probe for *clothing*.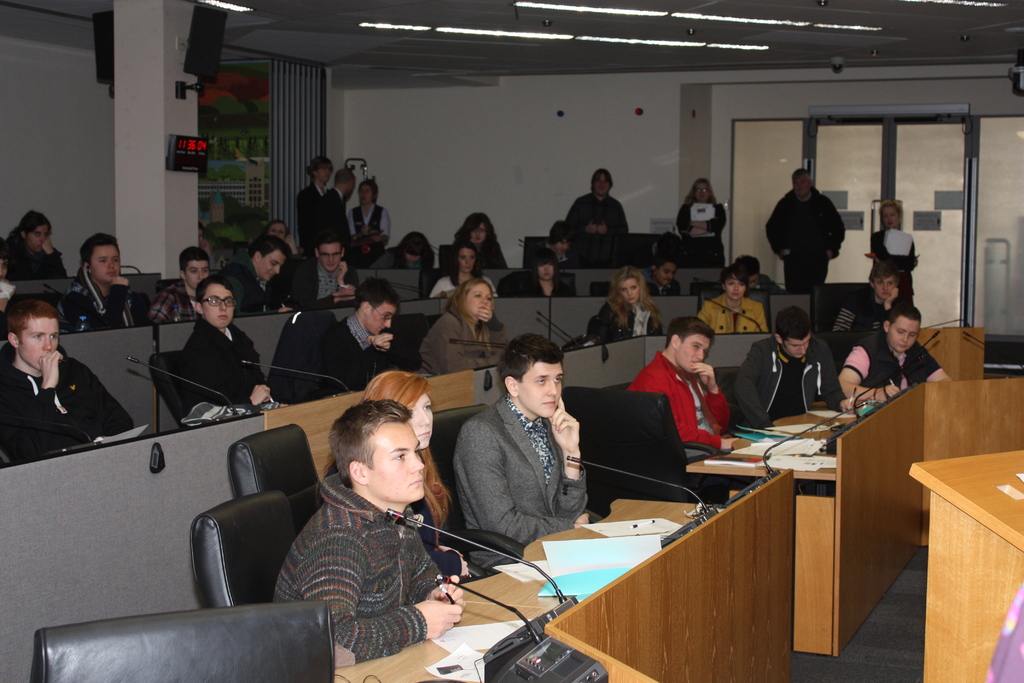
Probe result: BBox(433, 267, 502, 297).
